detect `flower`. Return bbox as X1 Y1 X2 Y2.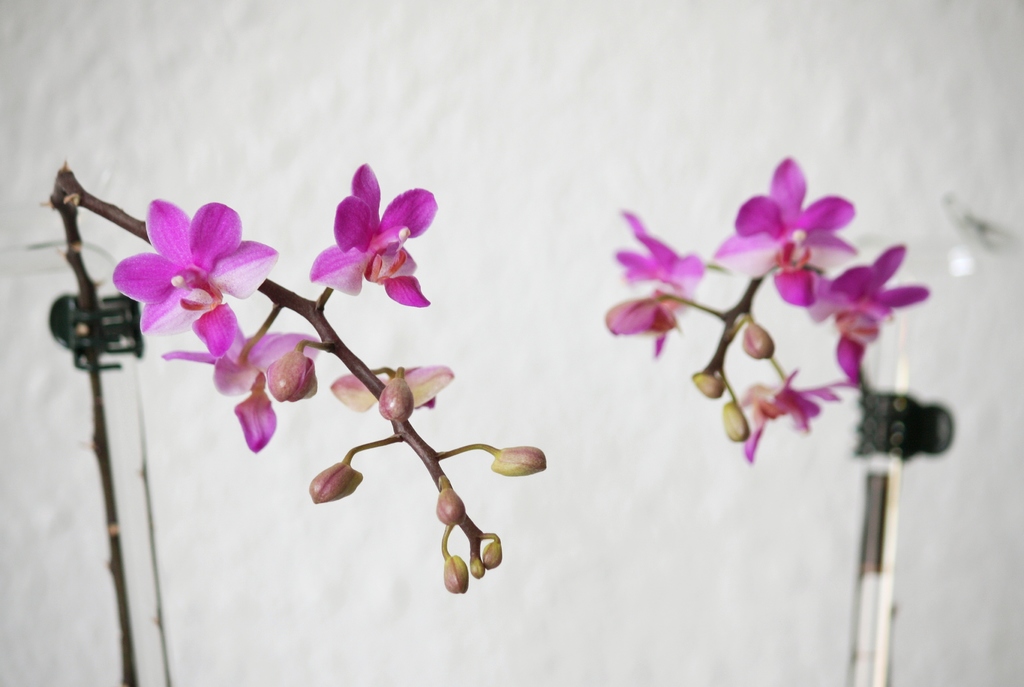
738 367 842 462.
